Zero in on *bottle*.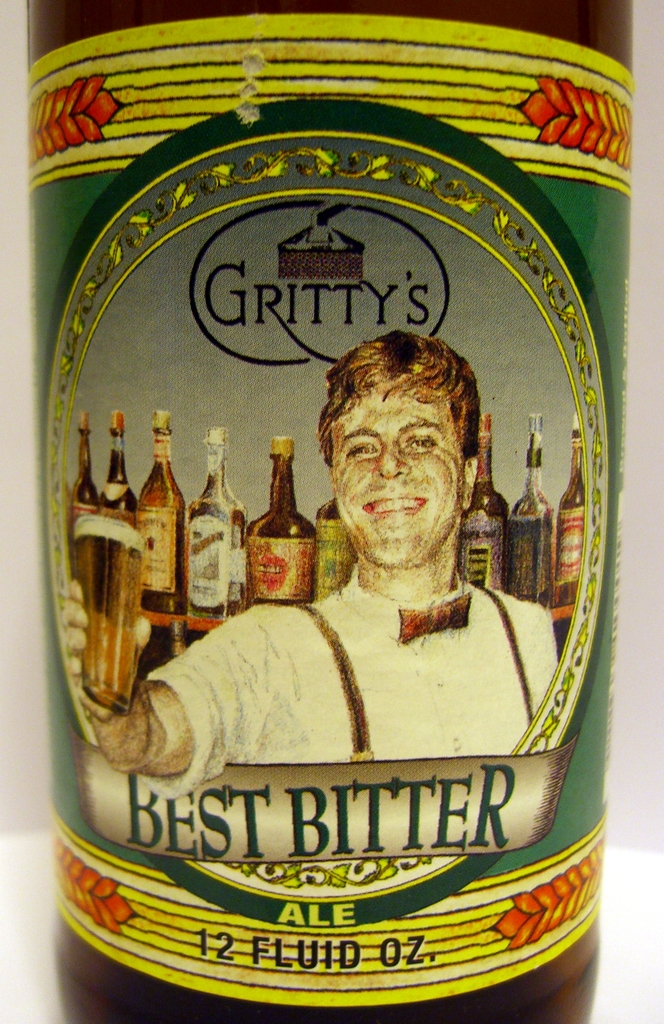
Zeroed in: <bbox>313, 481, 365, 598</bbox>.
